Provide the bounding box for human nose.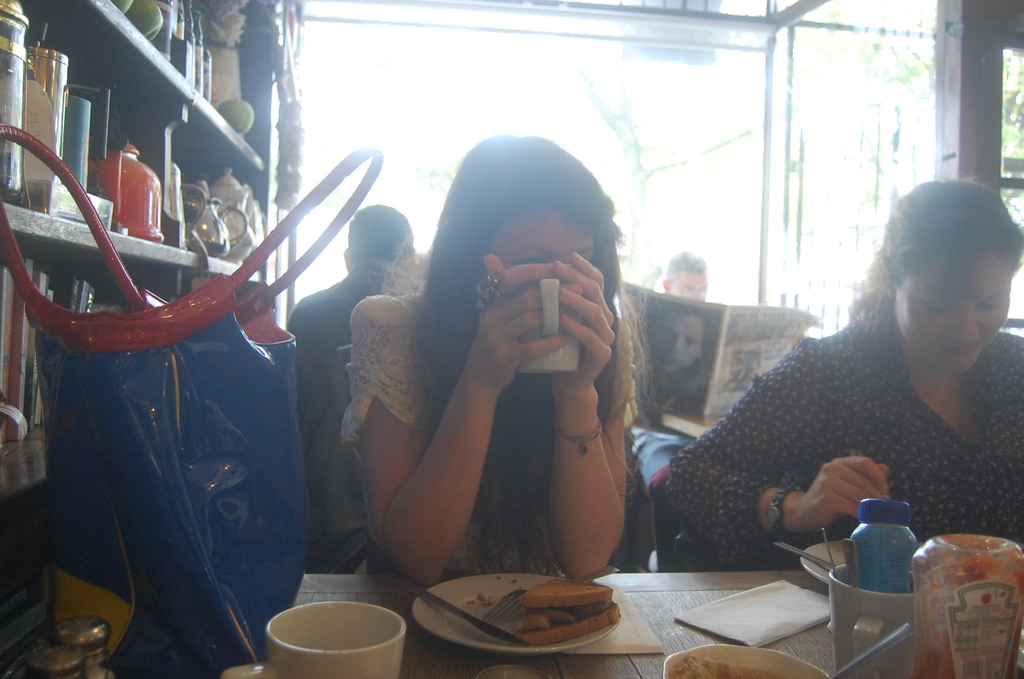
949/306/982/341.
